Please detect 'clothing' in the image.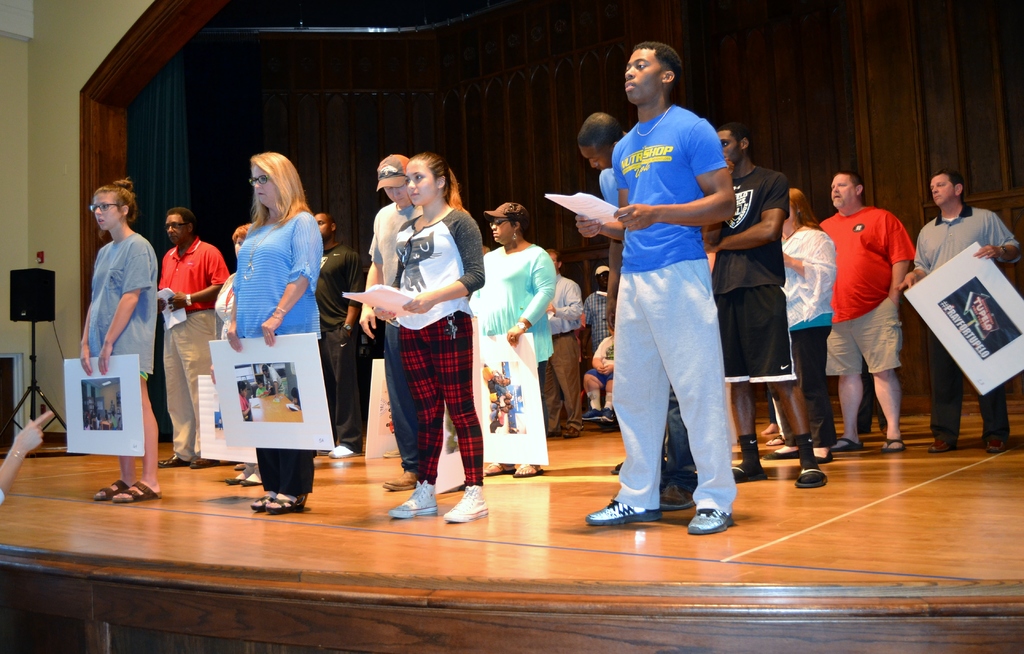
309,243,365,447.
